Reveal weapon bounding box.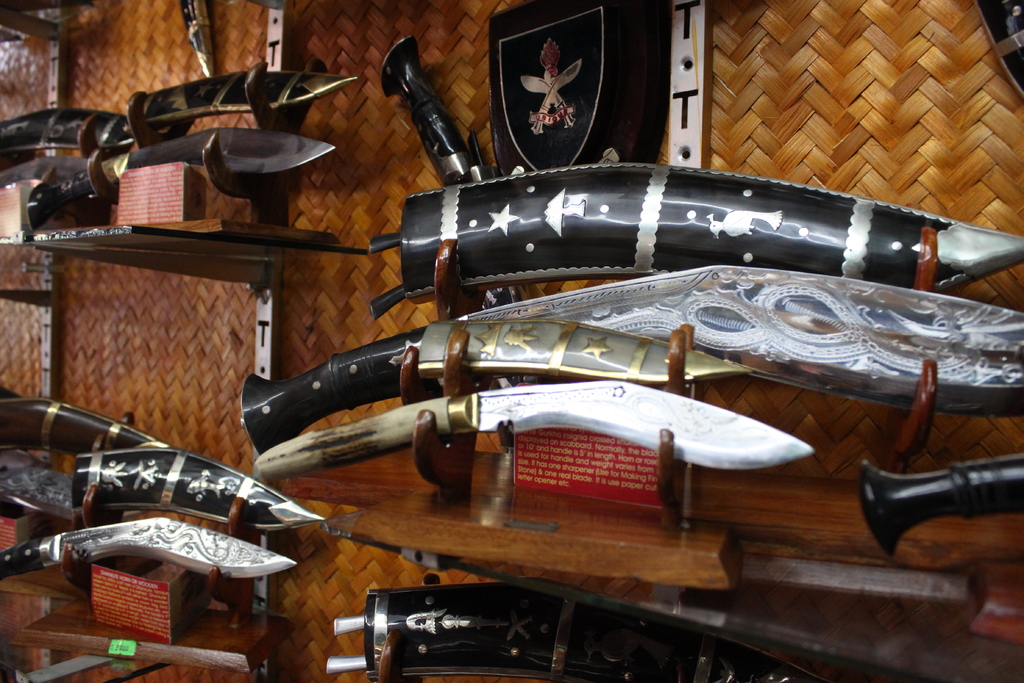
Revealed: (left=0, top=395, right=173, bottom=453).
